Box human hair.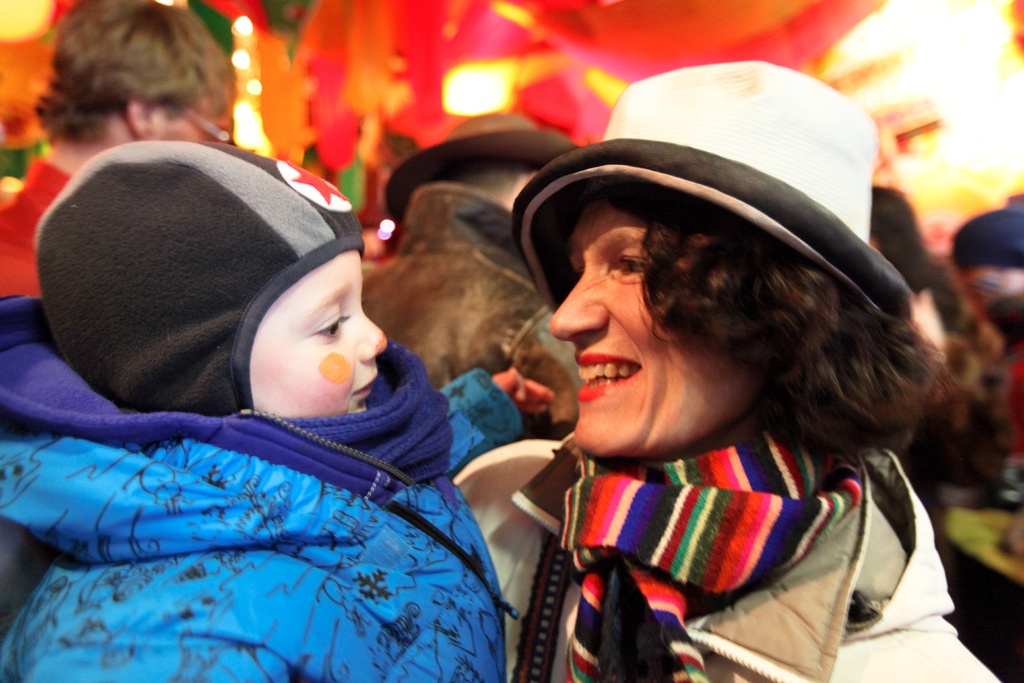
(430, 160, 530, 199).
